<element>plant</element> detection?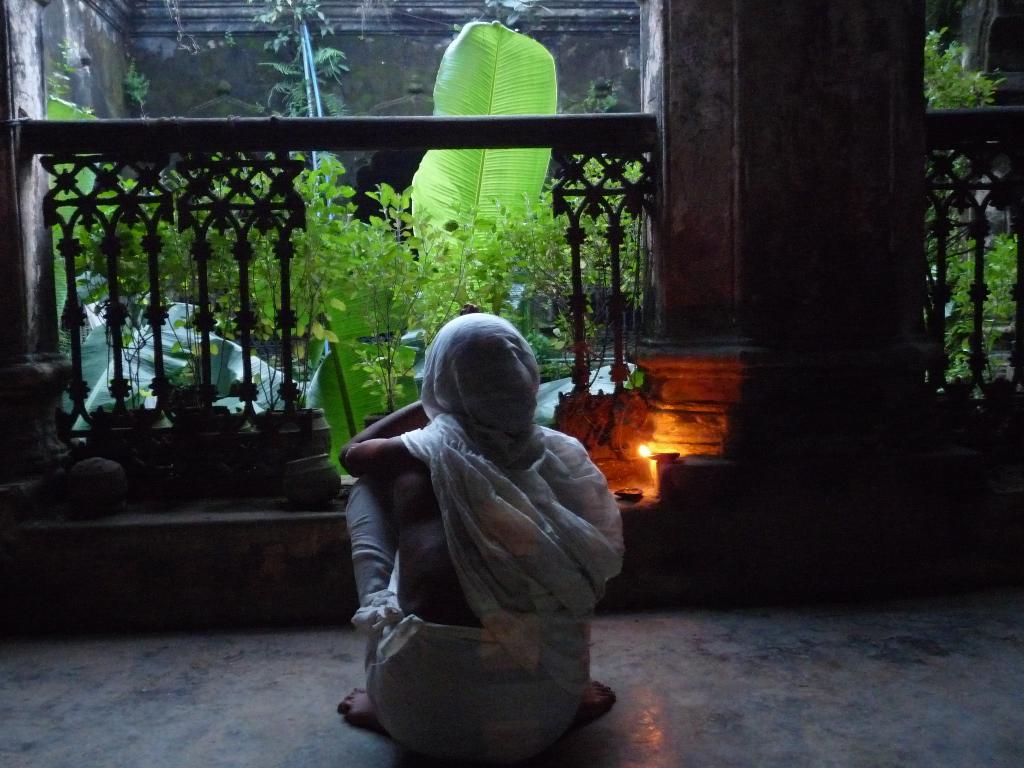
l=55, t=22, r=88, b=77
